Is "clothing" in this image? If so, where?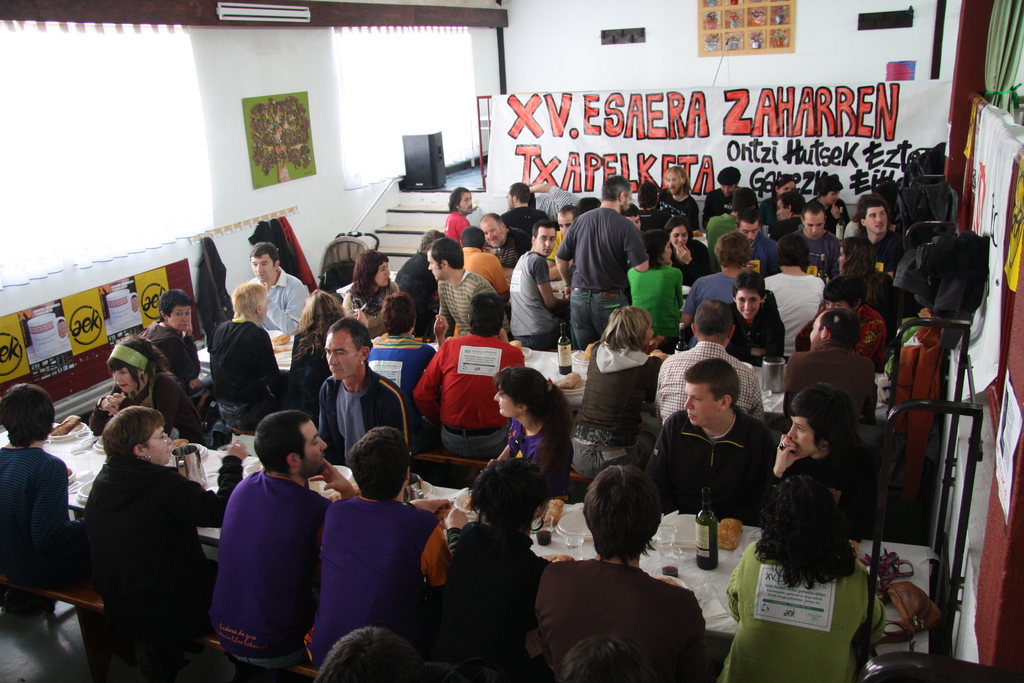
Yes, at box(4, 443, 76, 583).
